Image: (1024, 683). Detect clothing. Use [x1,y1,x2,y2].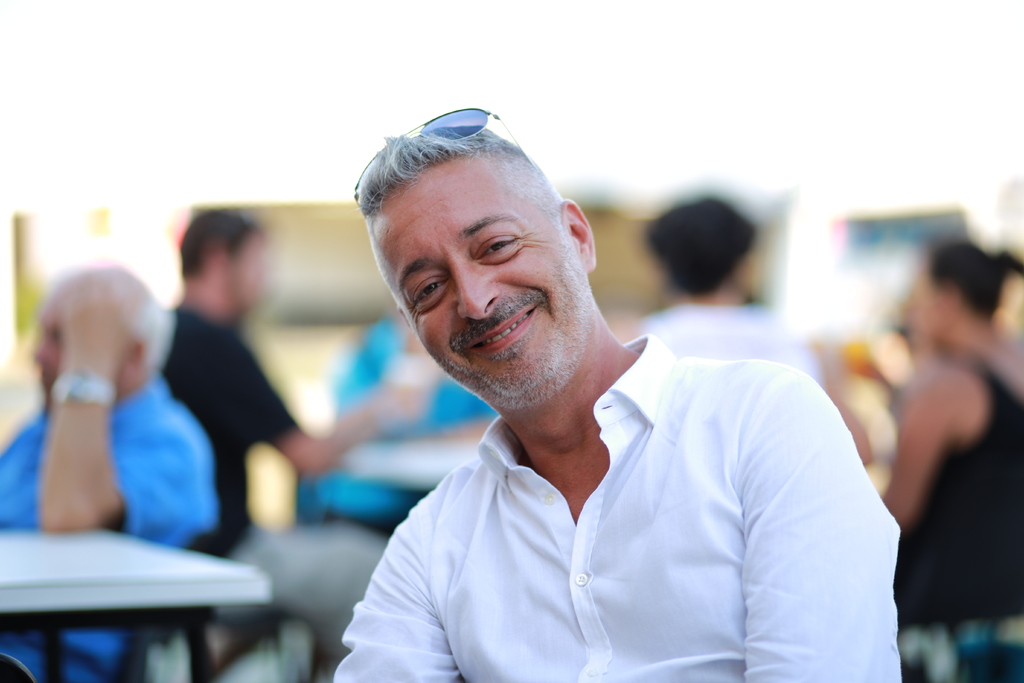
[644,299,823,390].
